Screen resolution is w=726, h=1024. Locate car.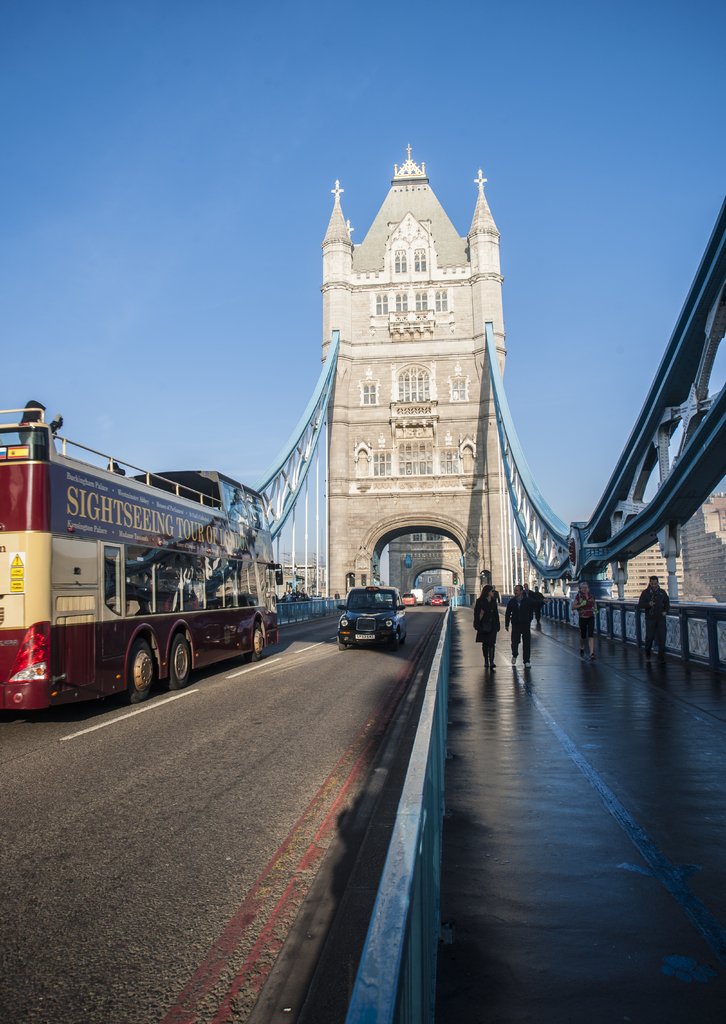
rect(401, 593, 413, 605).
